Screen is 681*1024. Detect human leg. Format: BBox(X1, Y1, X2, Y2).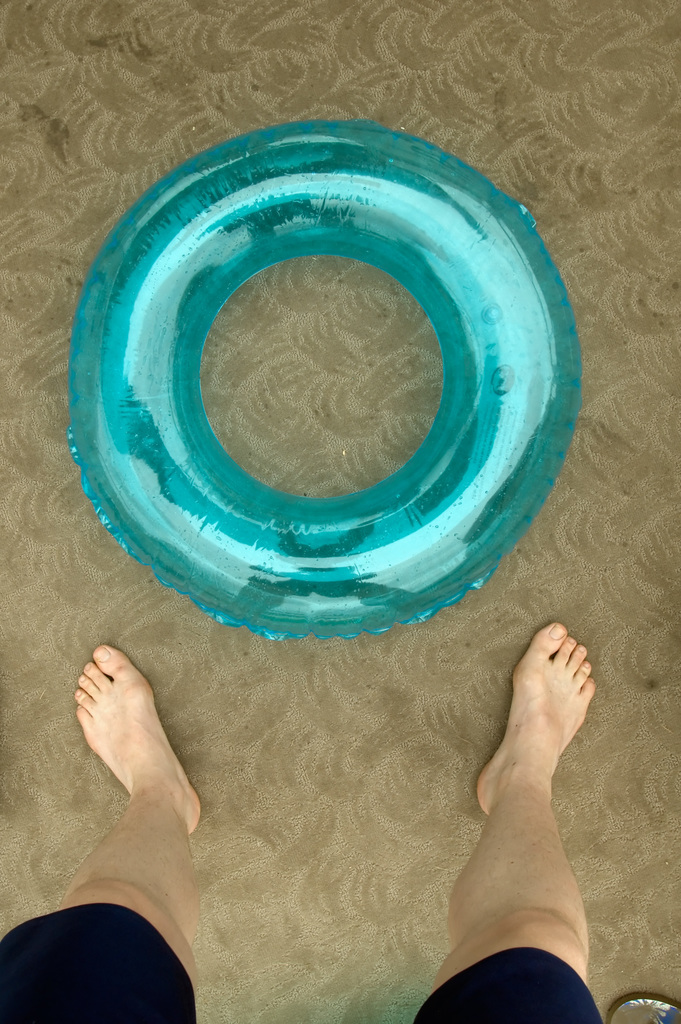
BBox(431, 619, 602, 1023).
